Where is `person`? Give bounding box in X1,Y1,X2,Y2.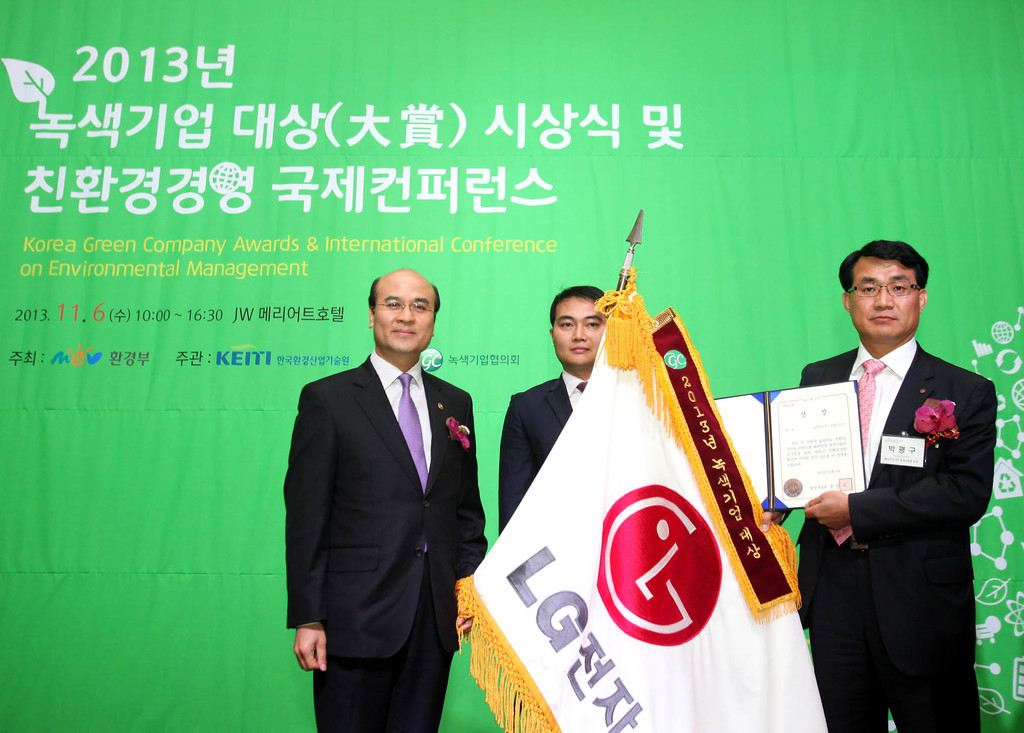
755,238,995,732.
